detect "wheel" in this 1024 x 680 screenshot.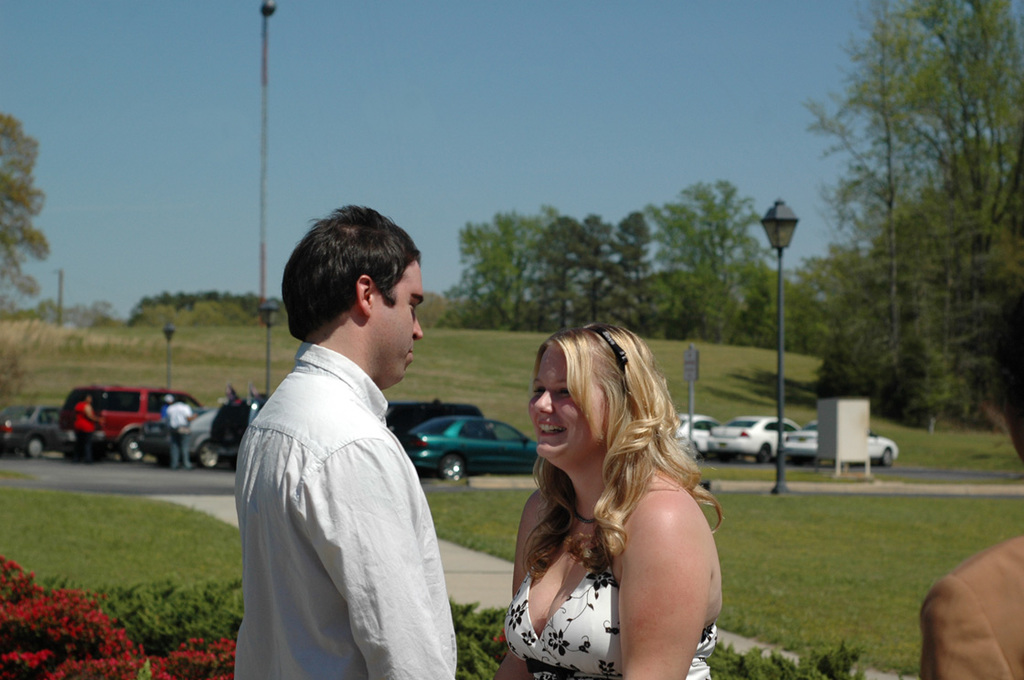
Detection: (435, 452, 464, 481).
